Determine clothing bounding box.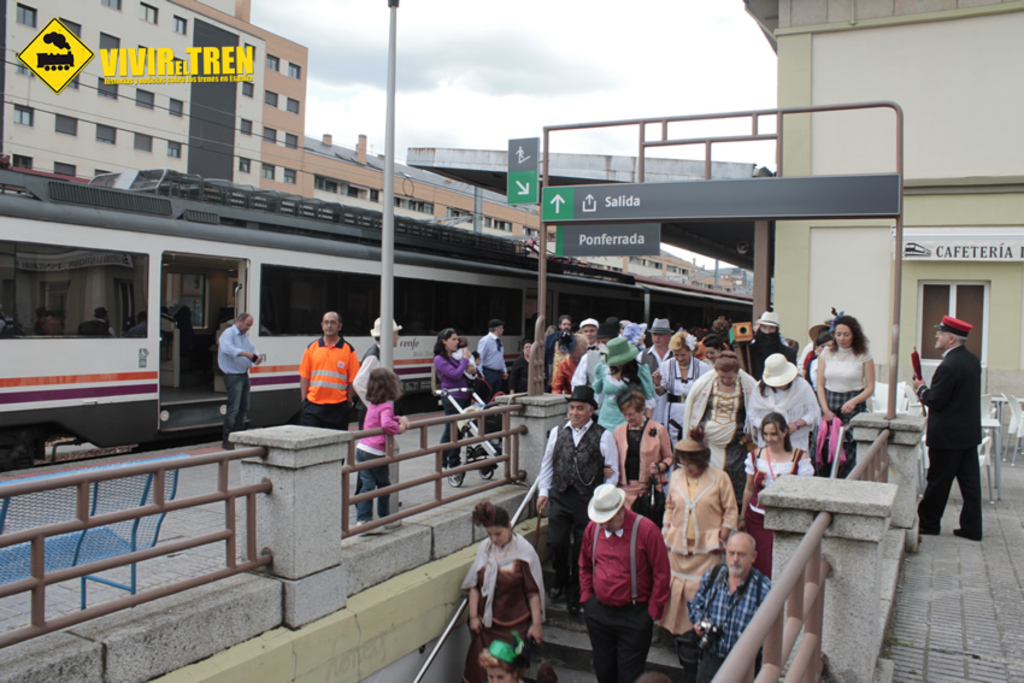
Determined: BBox(917, 343, 989, 543).
